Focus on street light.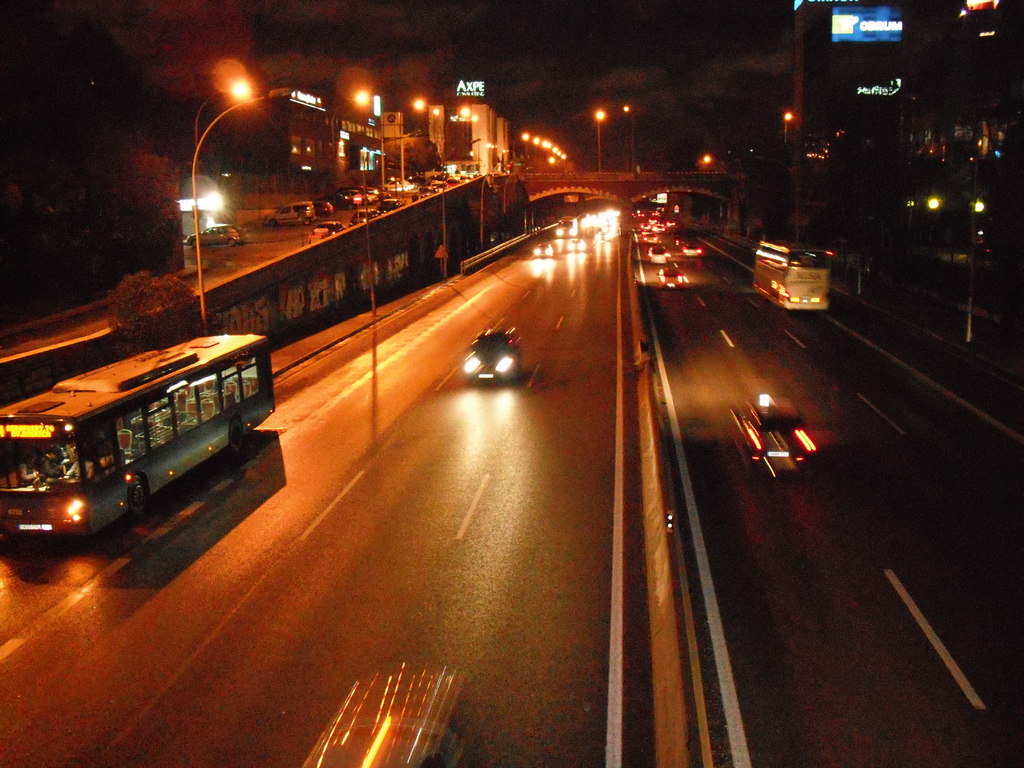
Focused at select_region(361, 127, 419, 316).
